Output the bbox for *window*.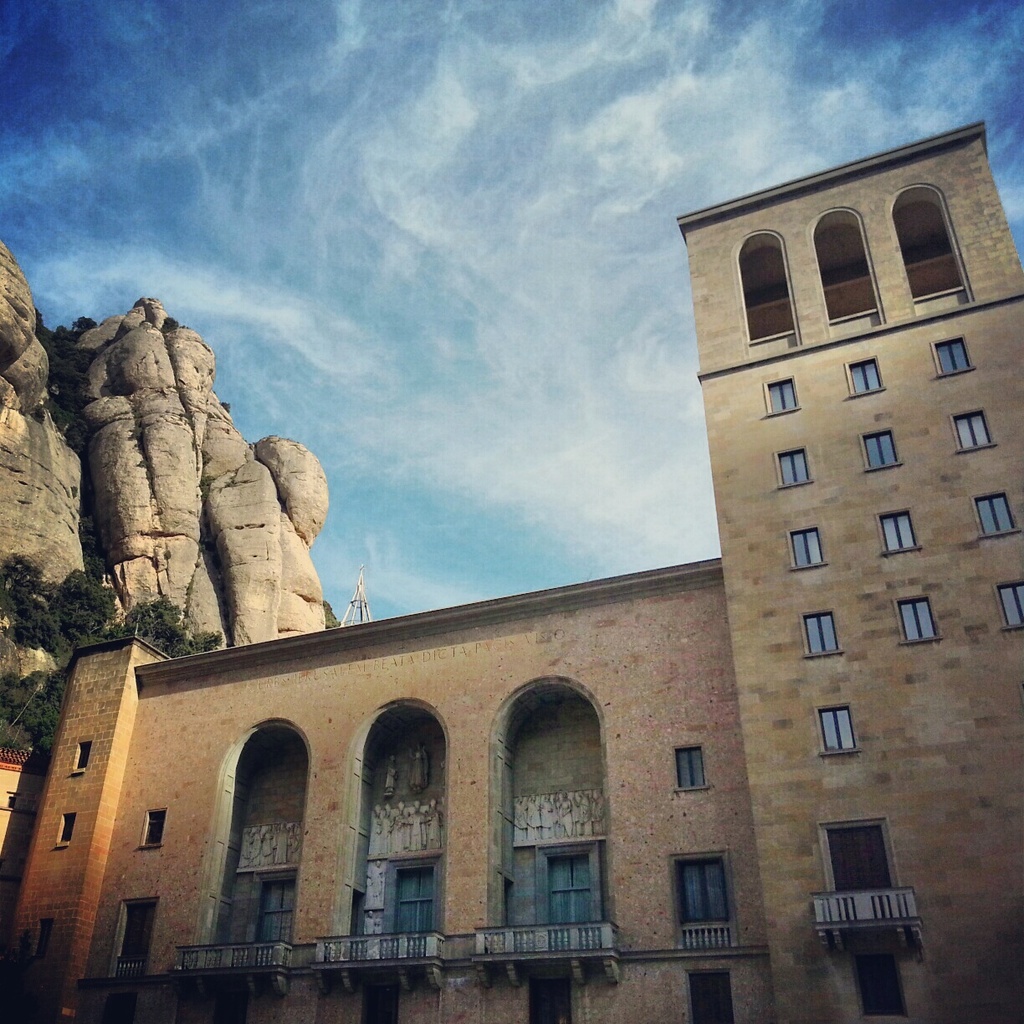
box(669, 744, 712, 795).
